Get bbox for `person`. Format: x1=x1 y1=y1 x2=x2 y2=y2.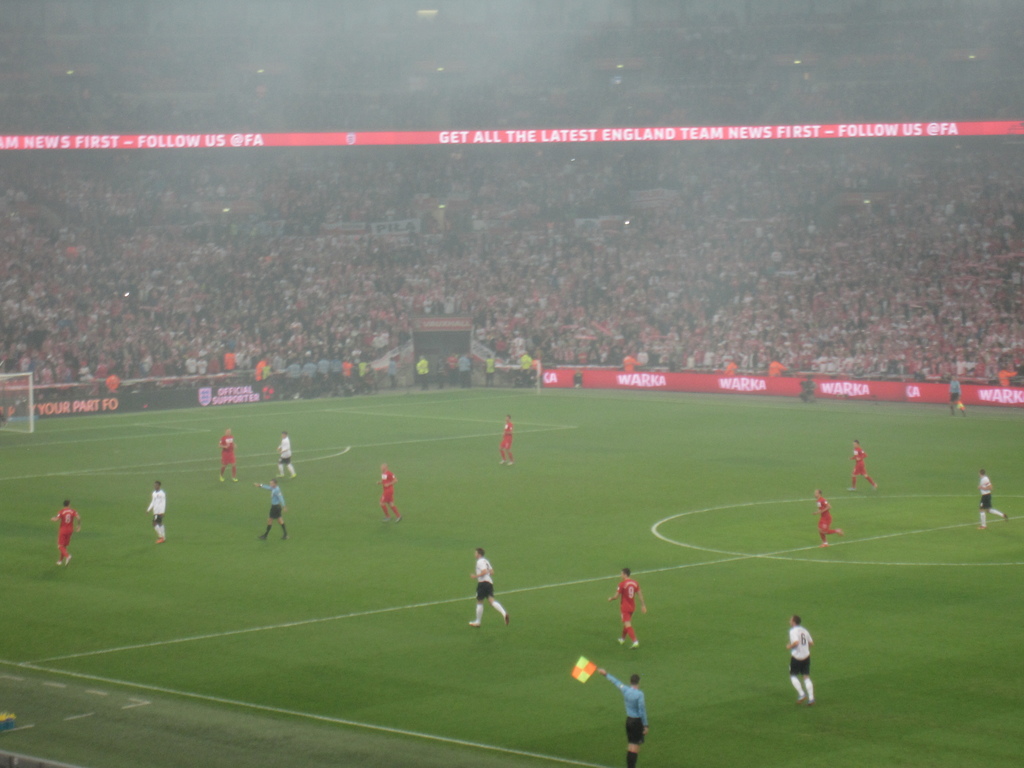
x1=972 y1=467 x2=1009 y2=531.
